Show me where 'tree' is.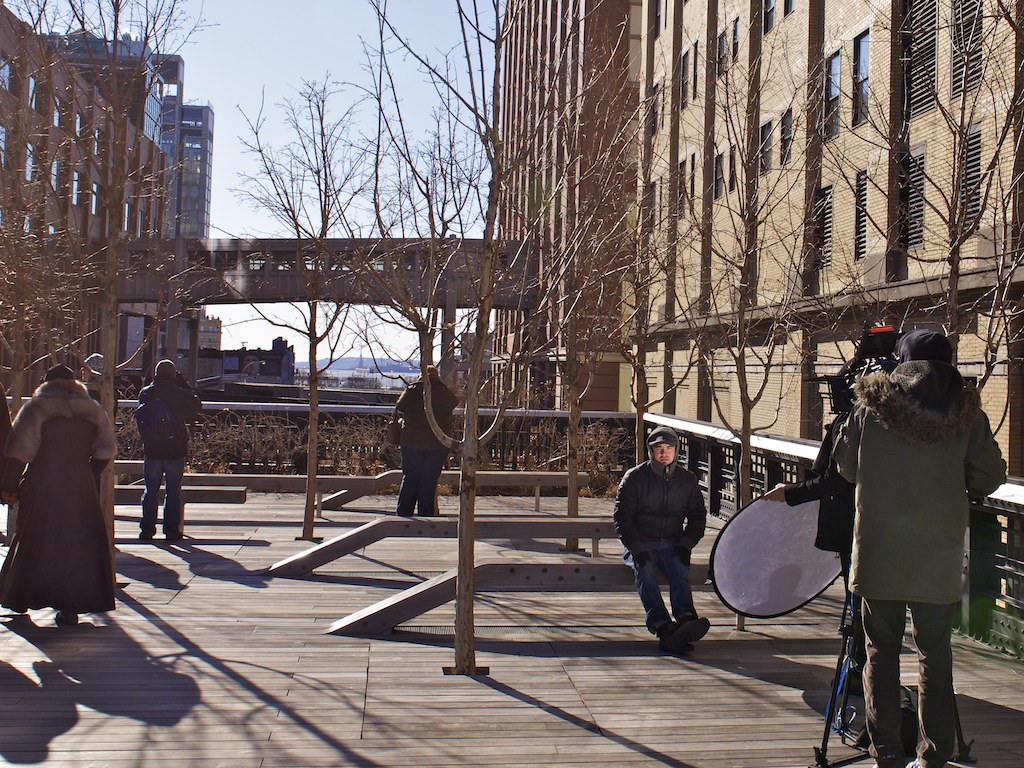
'tree' is at bbox=(0, 31, 263, 432).
